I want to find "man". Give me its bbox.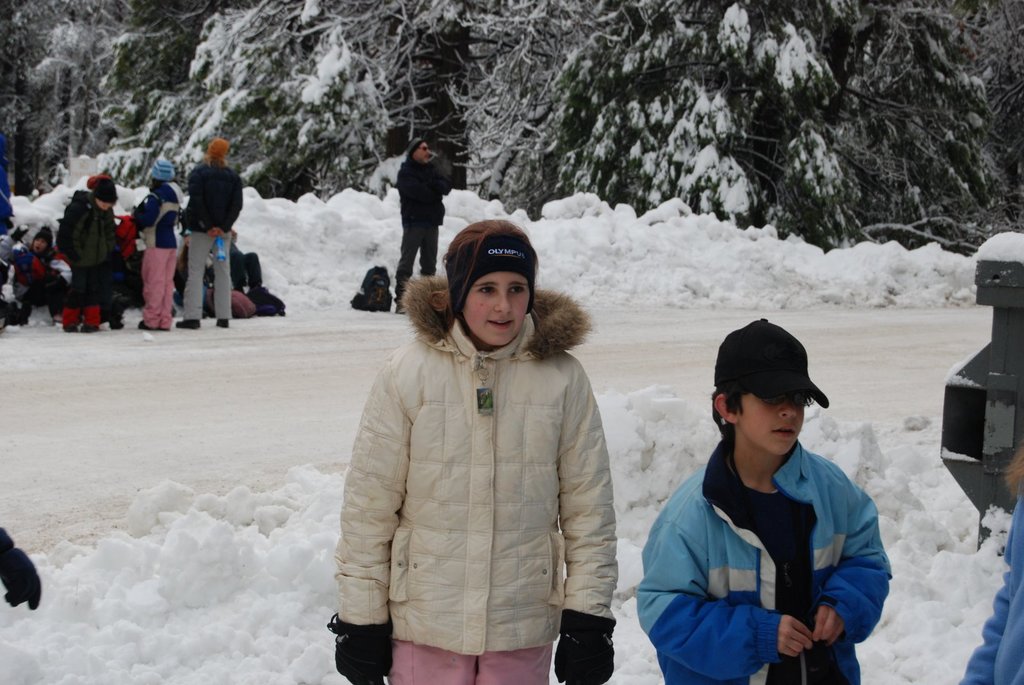
<region>373, 133, 462, 283</region>.
